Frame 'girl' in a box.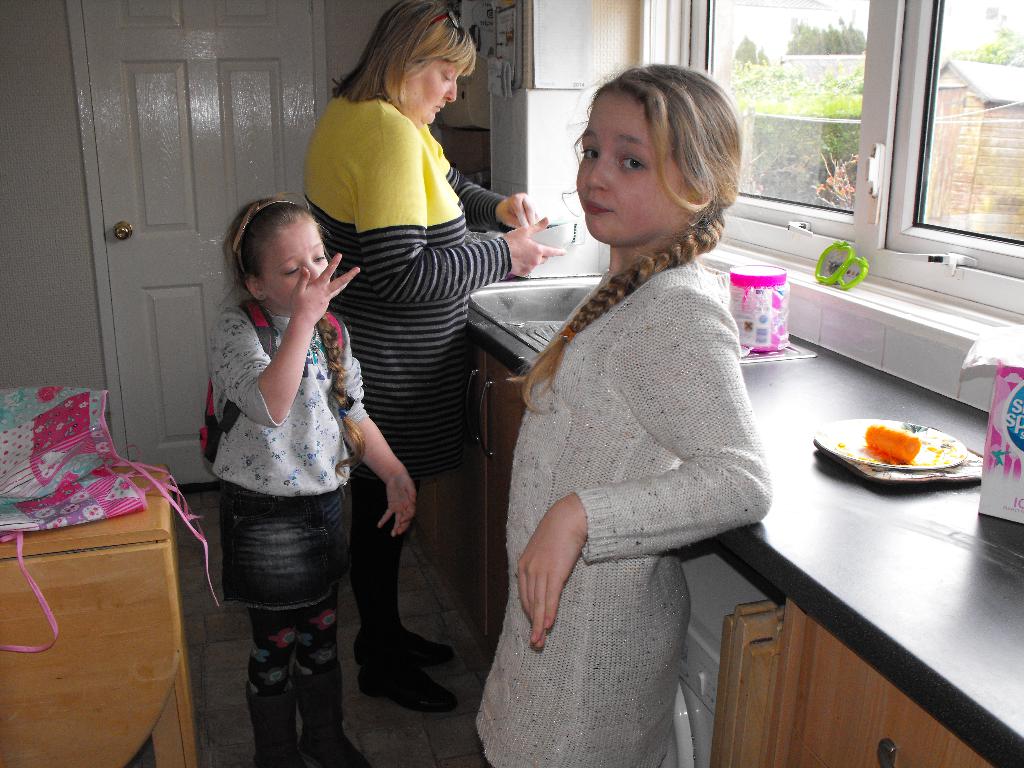
{"left": 475, "top": 62, "right": 772, "bottom": 767}.
